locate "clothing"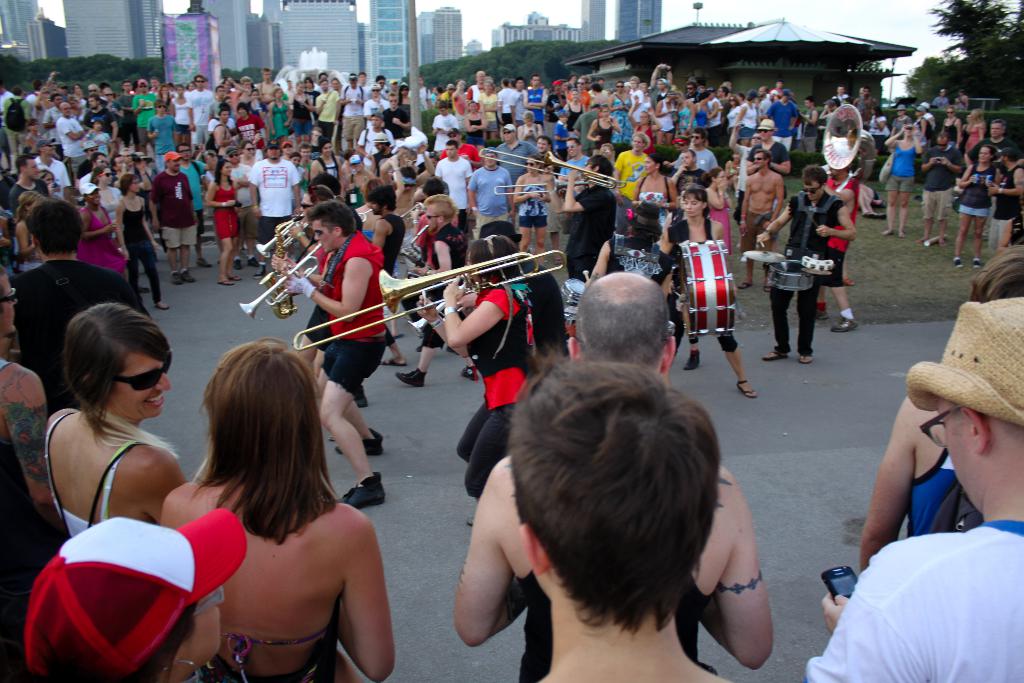
bbox=(191, 82, 224, 147)
